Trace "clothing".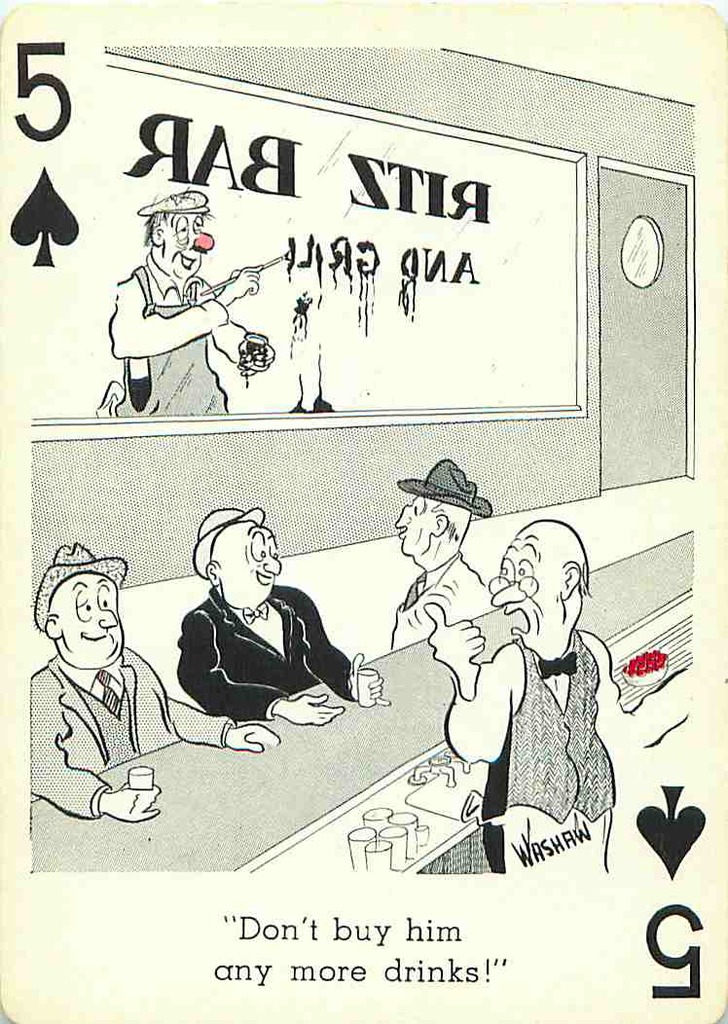
Traced to (114, 287, 241, 443).
